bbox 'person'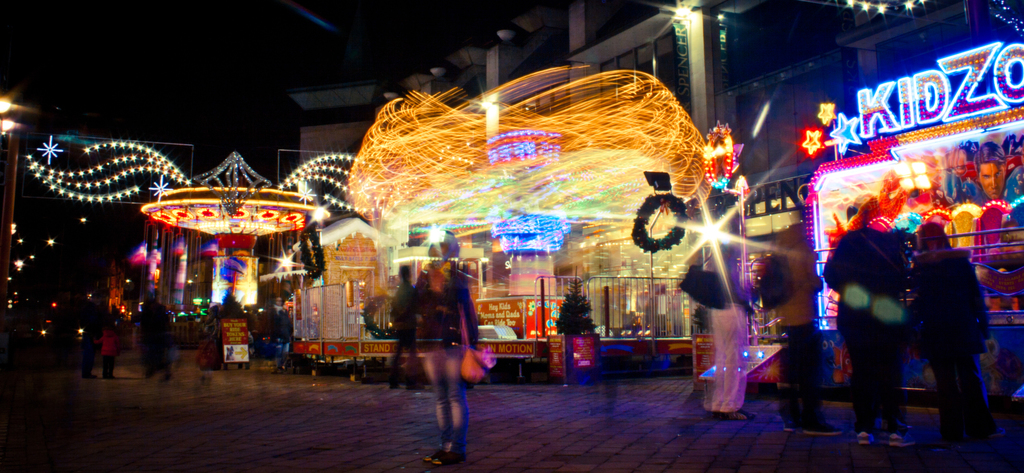
(703, 232, 757, 420)
